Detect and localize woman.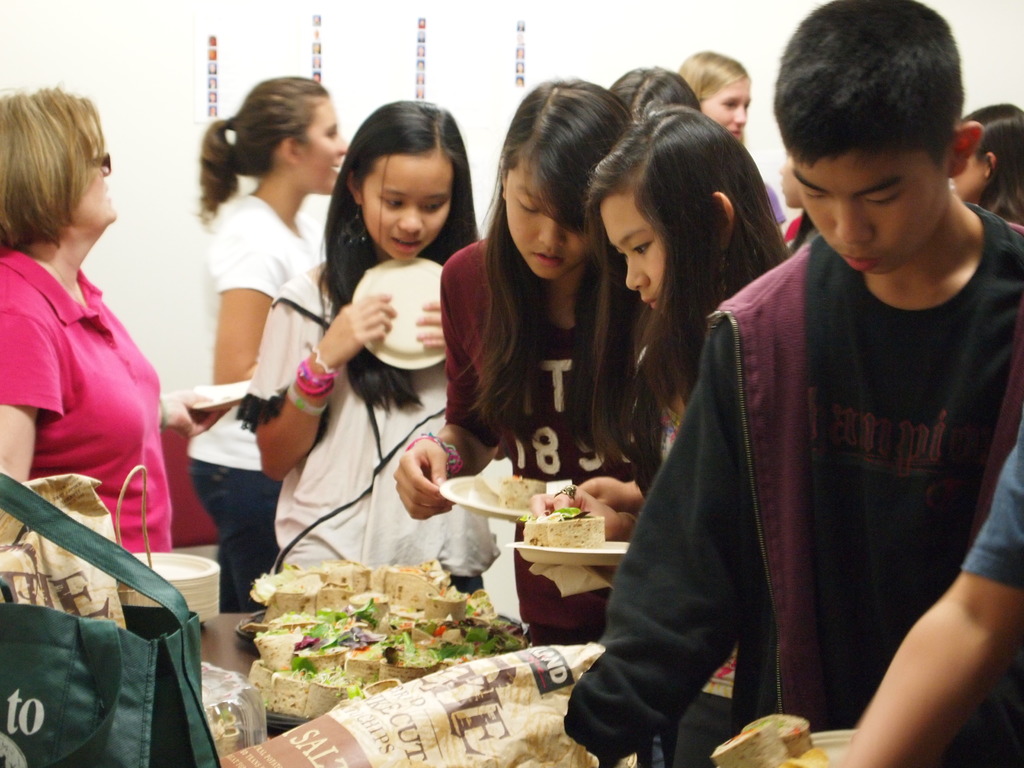
Localized at {"x1": 179, "y1": 69, "x2": 353, "y2": 616}.
